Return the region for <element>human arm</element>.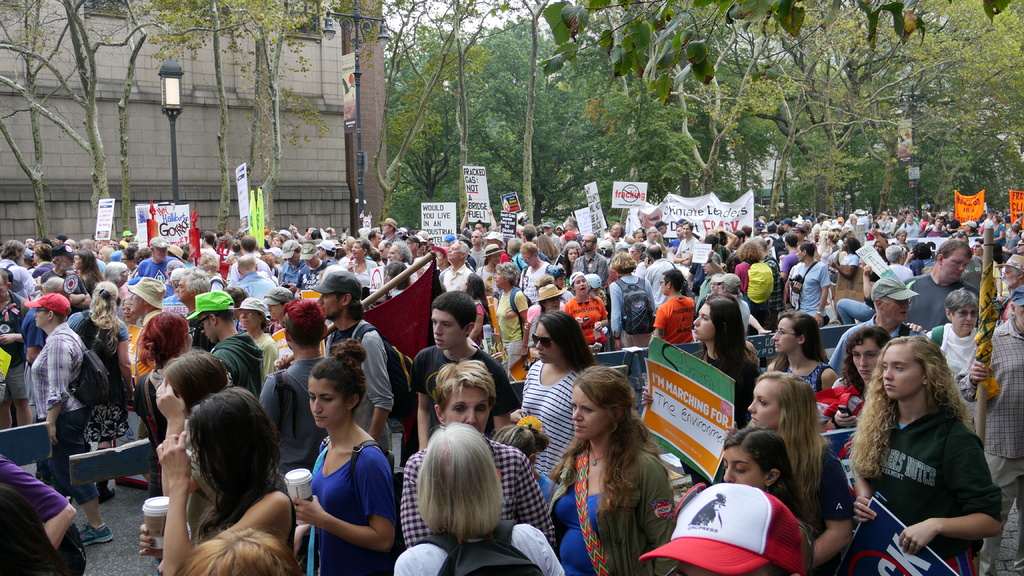
l=40, t=337, r=83, b=449.
